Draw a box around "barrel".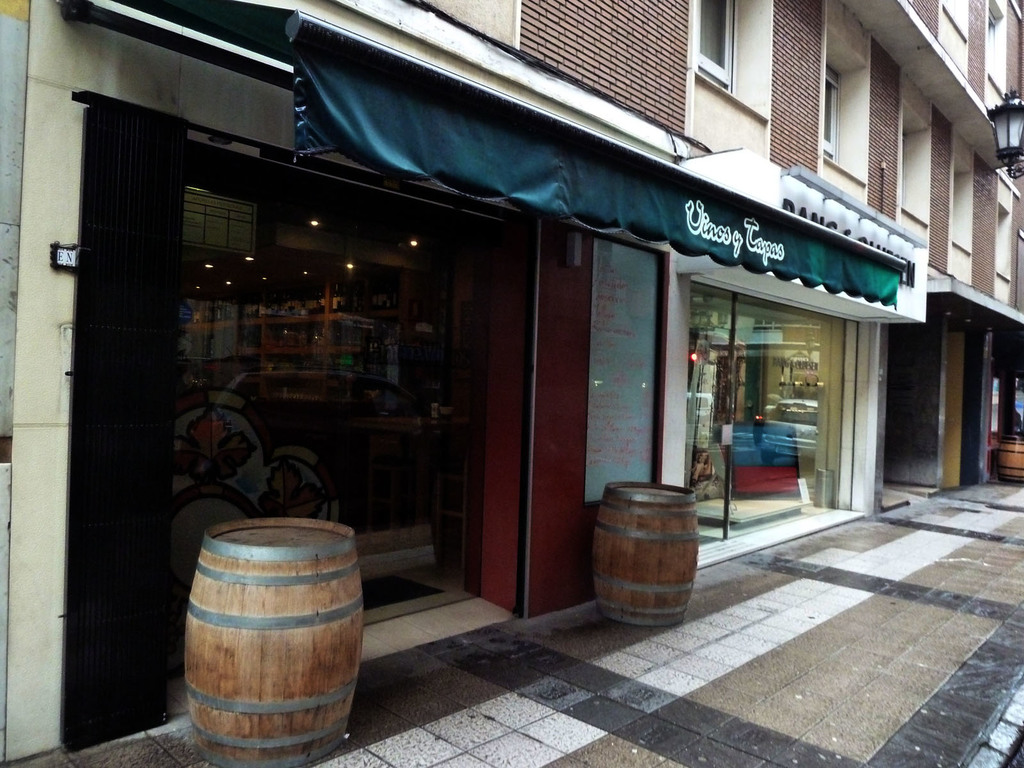
[589, 475, 712, 623].
